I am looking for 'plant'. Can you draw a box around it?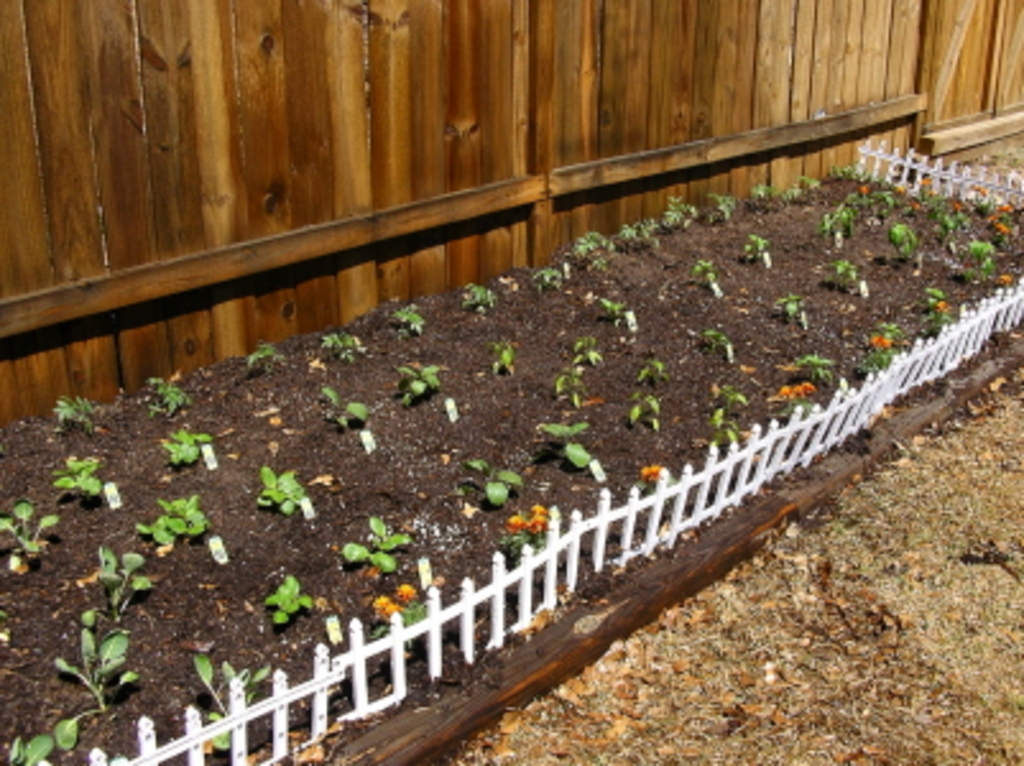
Sure, the bounding box is locate(781, 294, 809, 322).
